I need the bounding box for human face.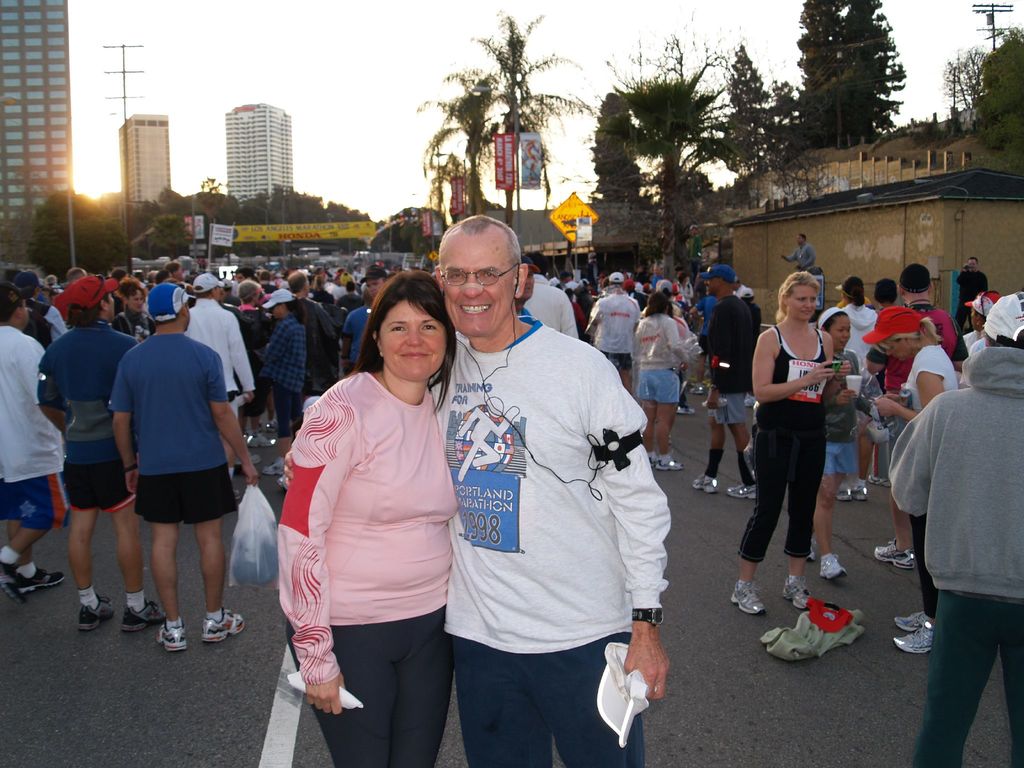
Here it is: bbox(705, 282, 718, 295).
